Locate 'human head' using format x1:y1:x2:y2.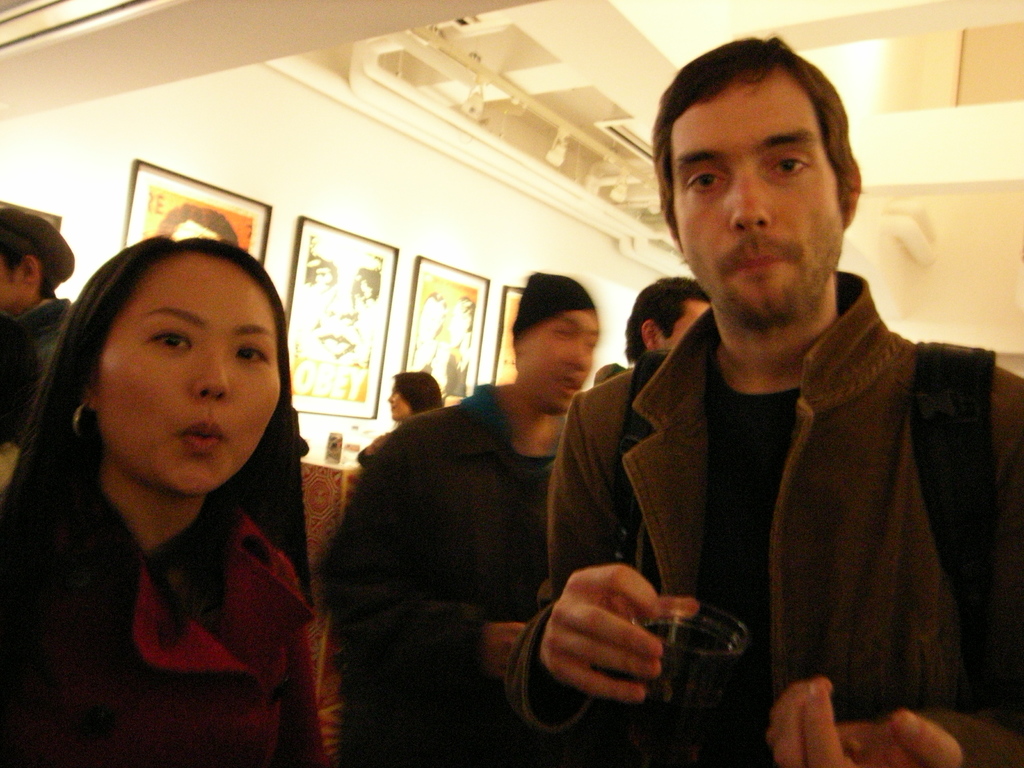
509:266:604:405.
